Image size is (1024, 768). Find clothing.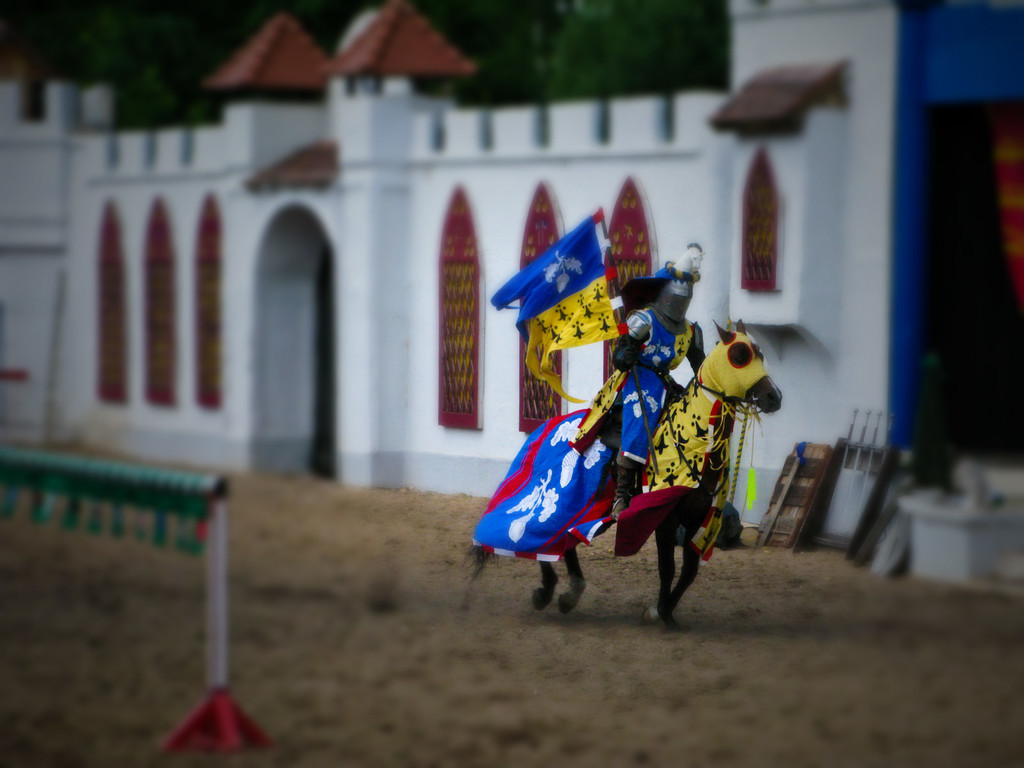
l=618, t=305, r=696, b=466.
